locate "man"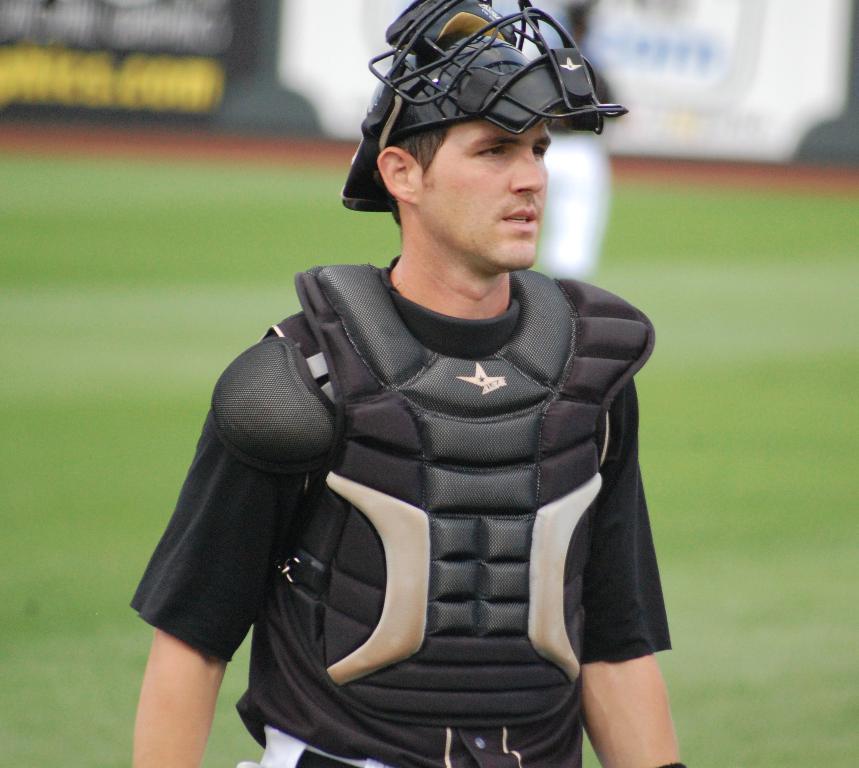
box(124, 0, 688, 767)
